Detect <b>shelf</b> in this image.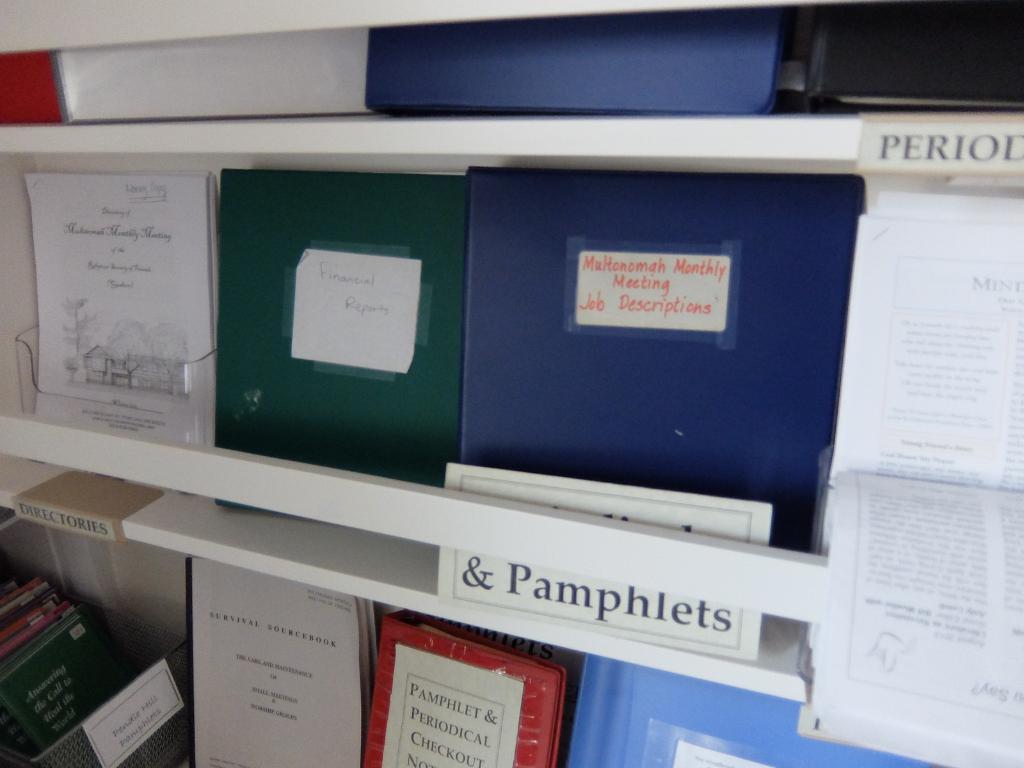
Detection: <region>0, 0, 1023, 767</region>.
